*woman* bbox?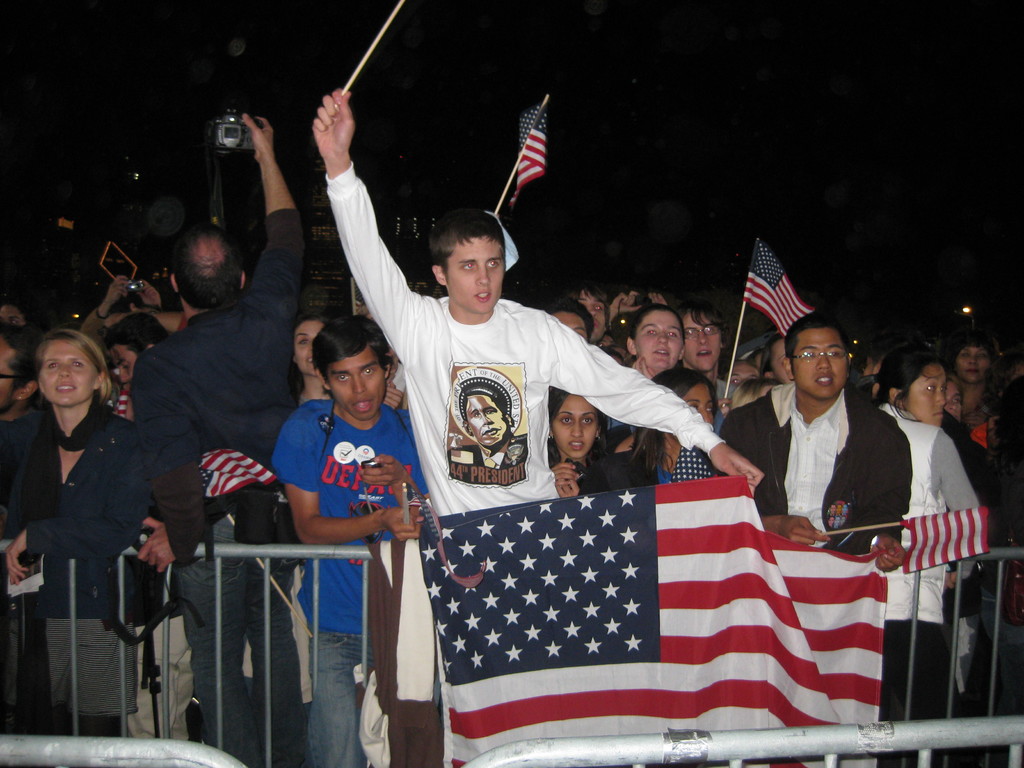
865 346 985 767
